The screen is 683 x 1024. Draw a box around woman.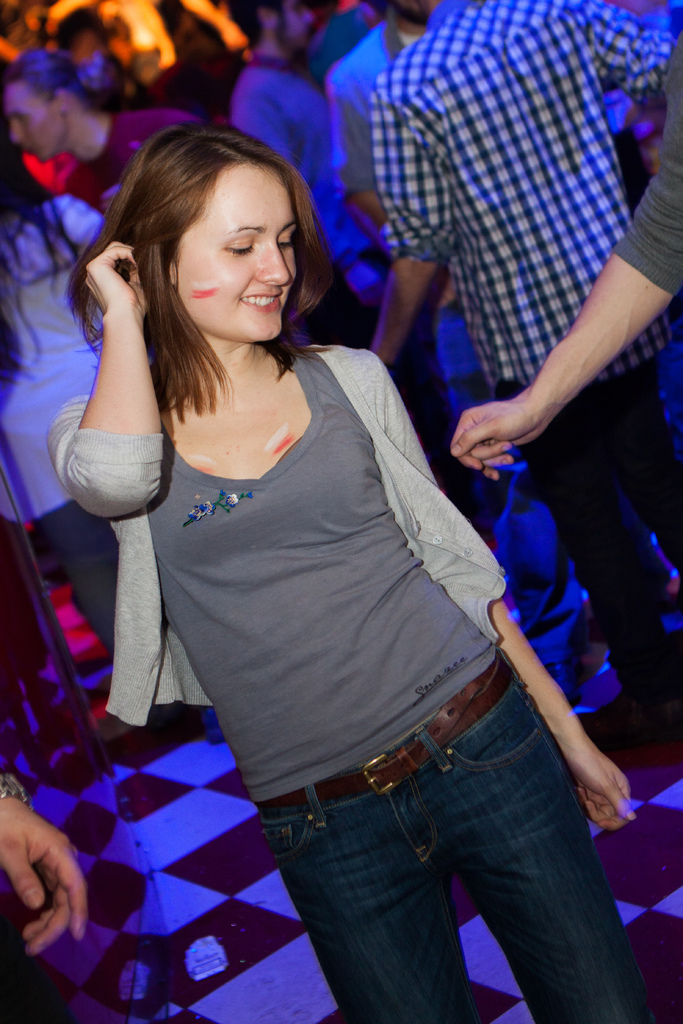
x1=0, y1=122, x2=110, y2=650.
